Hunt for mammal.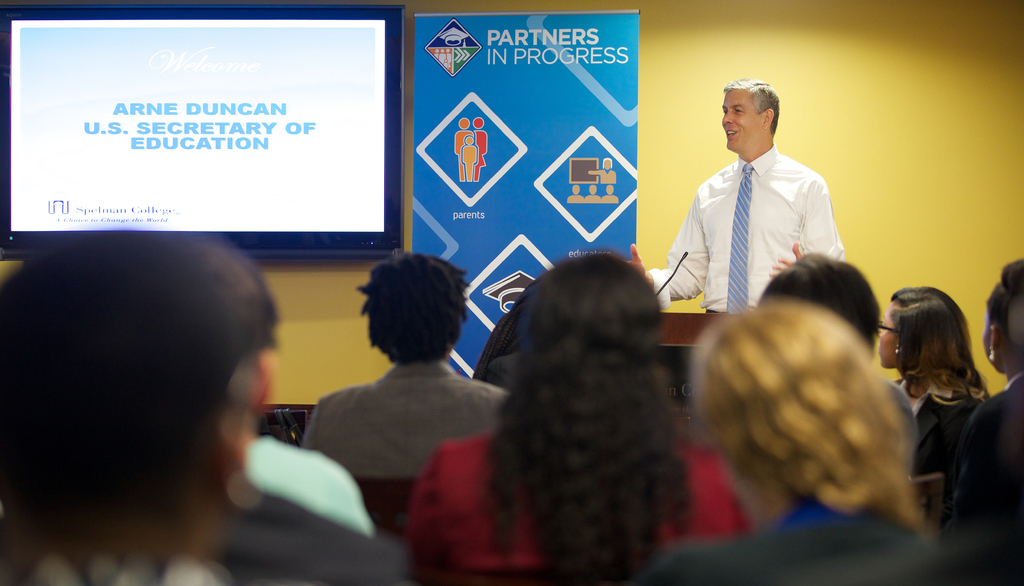
Hunted down at <region>625, 79, 843, 314</region>.
